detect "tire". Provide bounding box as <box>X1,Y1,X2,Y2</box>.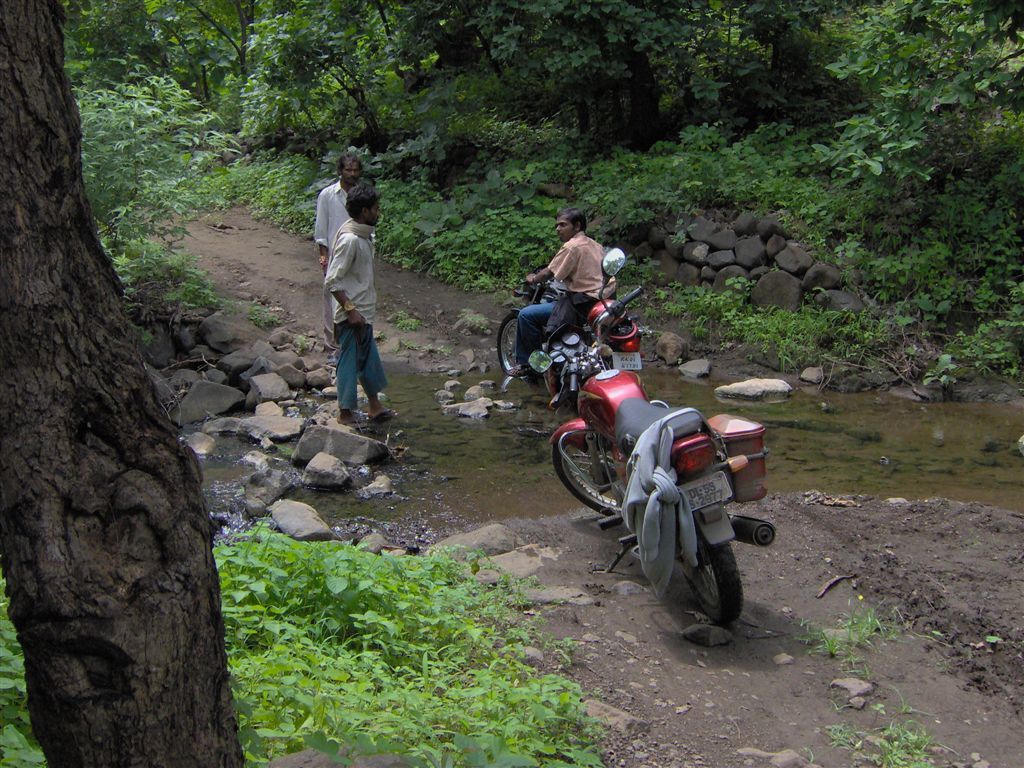
<box>675,547,749,636</box>.
